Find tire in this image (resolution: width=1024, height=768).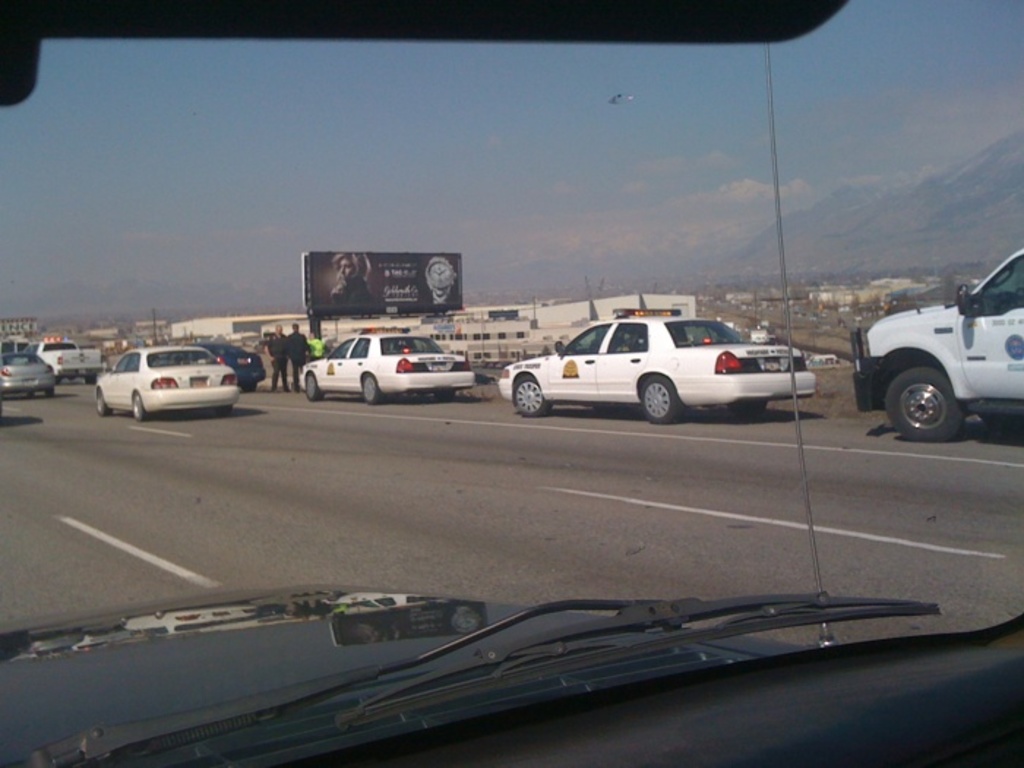
box=[41, 385, 54, 398].
